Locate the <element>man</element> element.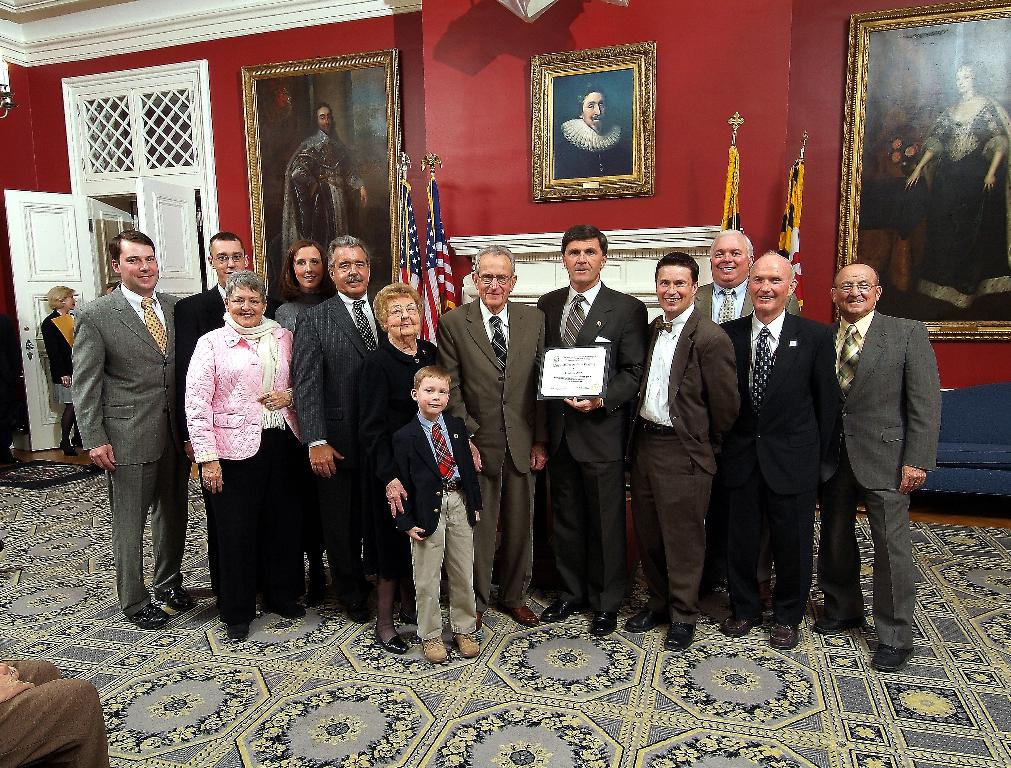
Element bbox: detection(724, 243, 846, 655).
